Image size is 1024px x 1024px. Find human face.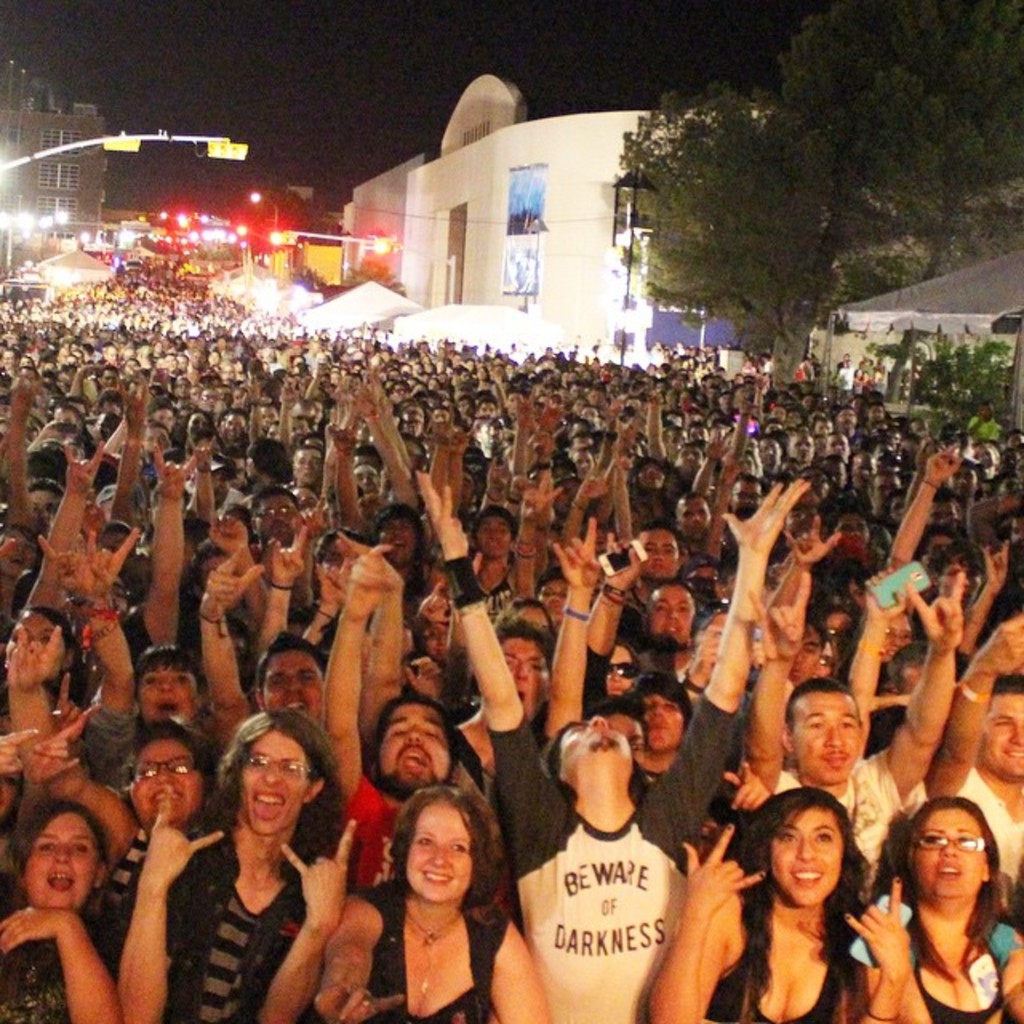
645, 691, 690, 749.
